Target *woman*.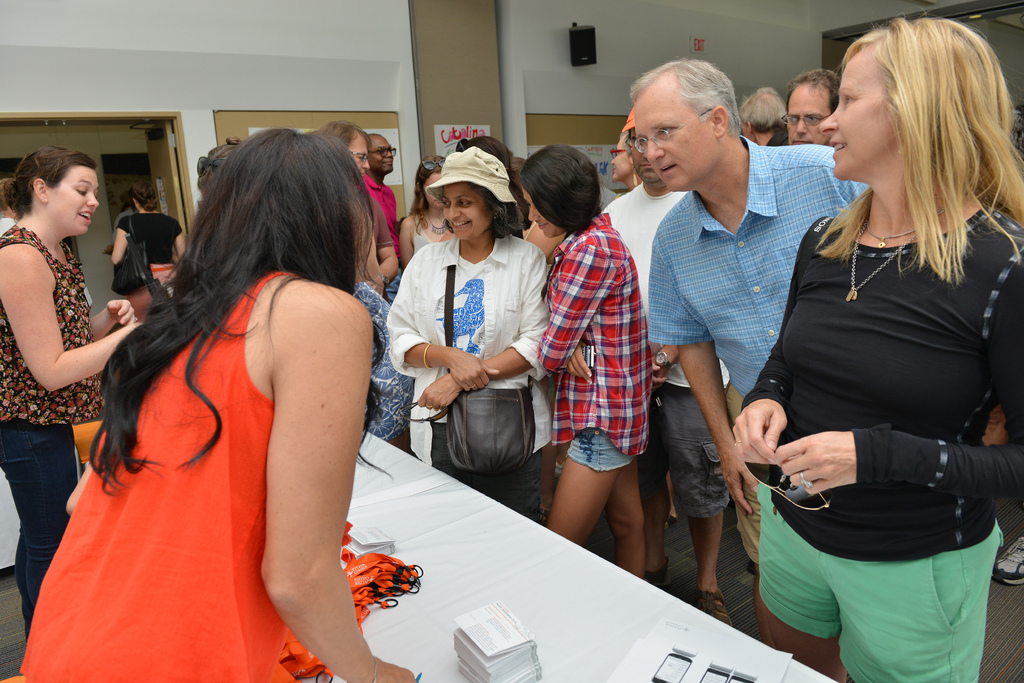
Target region: locate(33, 136, 428, 677).
